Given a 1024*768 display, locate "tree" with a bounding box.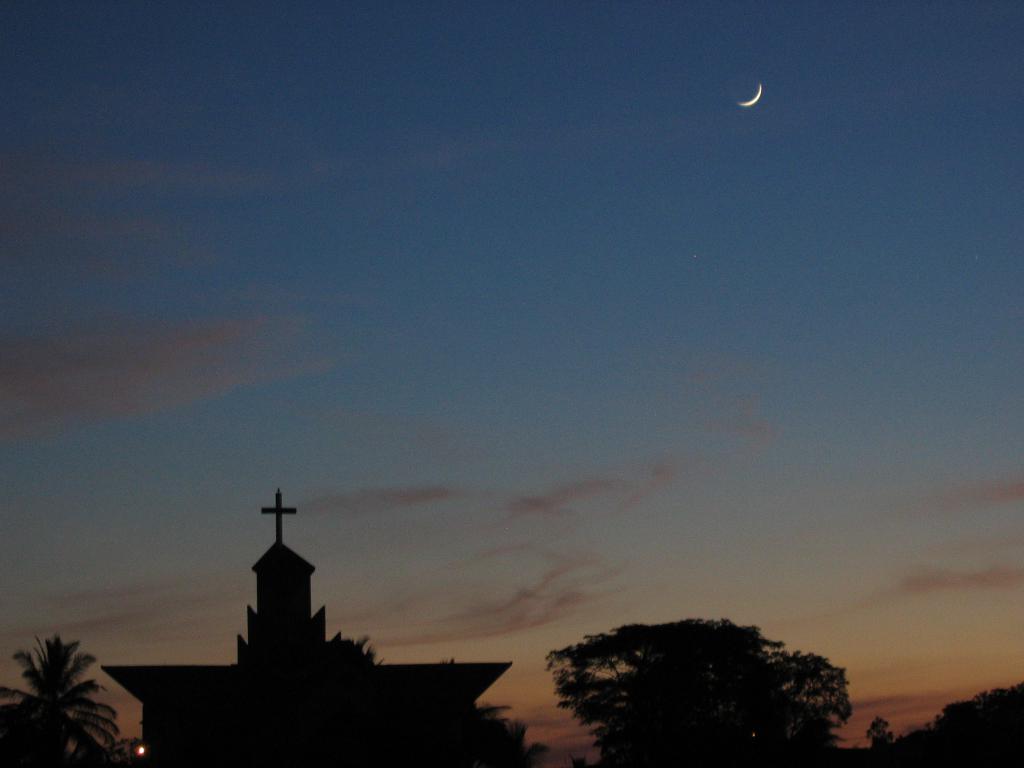
Located: 14 636 90 758.
